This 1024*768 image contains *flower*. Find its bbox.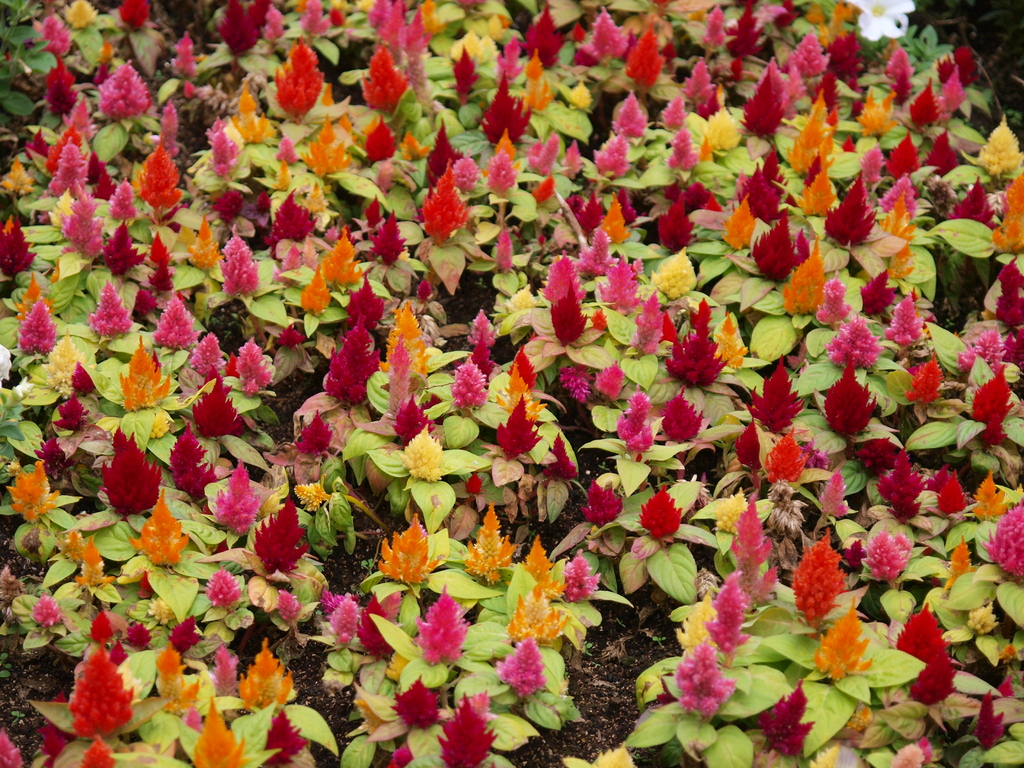
[293, 410, 337, 451].
